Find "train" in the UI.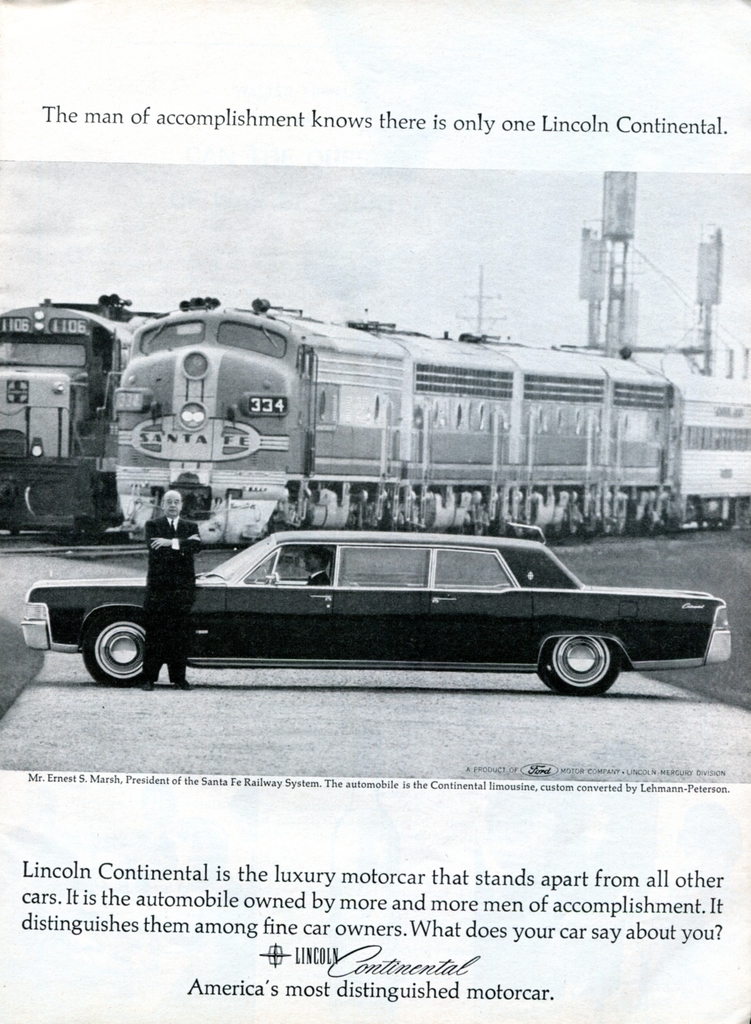
UI element at <region>109, 298, 750, 540</region>.
